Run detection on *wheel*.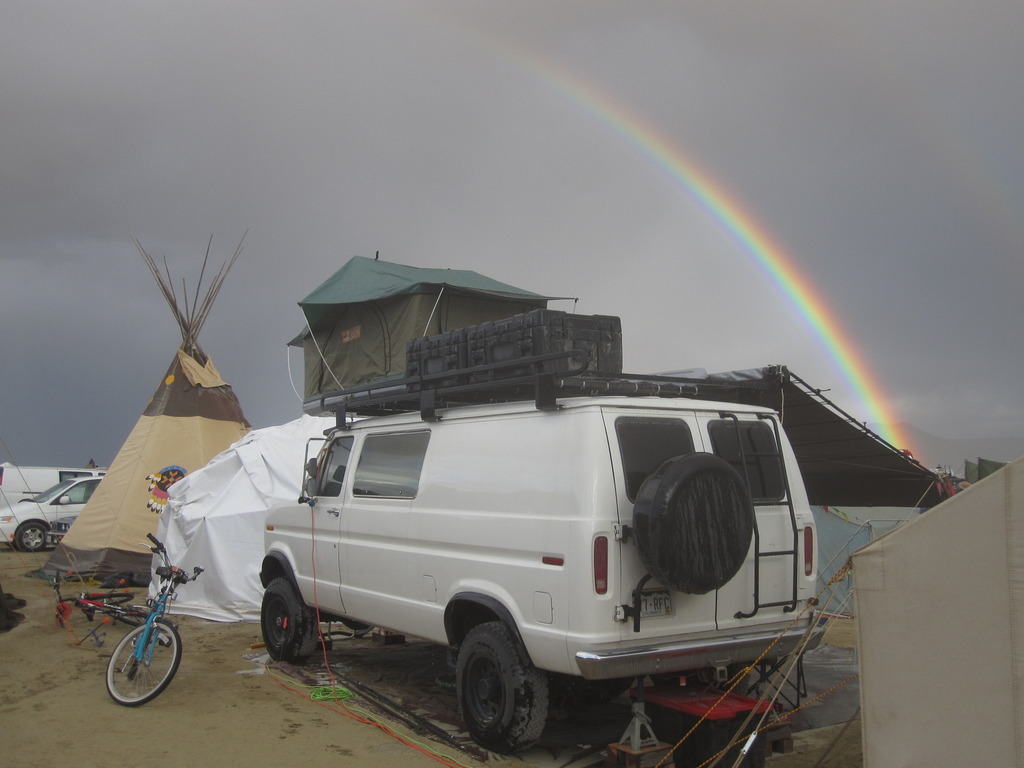
Result: bbox=[113, 610, 179, 633].
